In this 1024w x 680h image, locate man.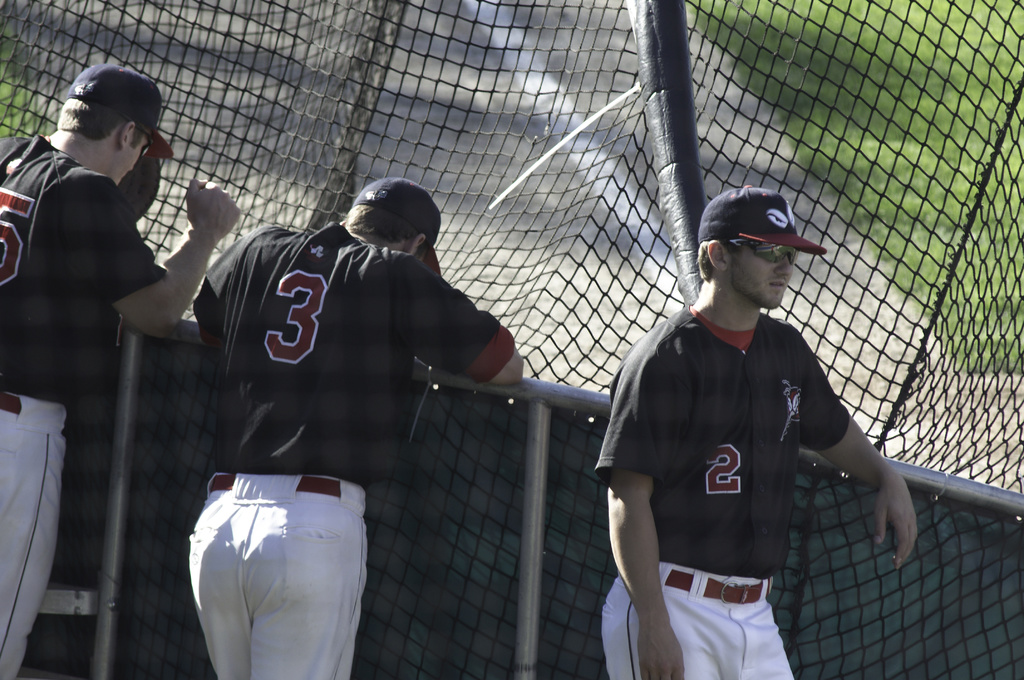
Bounding box: (598, 187, 918, 679).
